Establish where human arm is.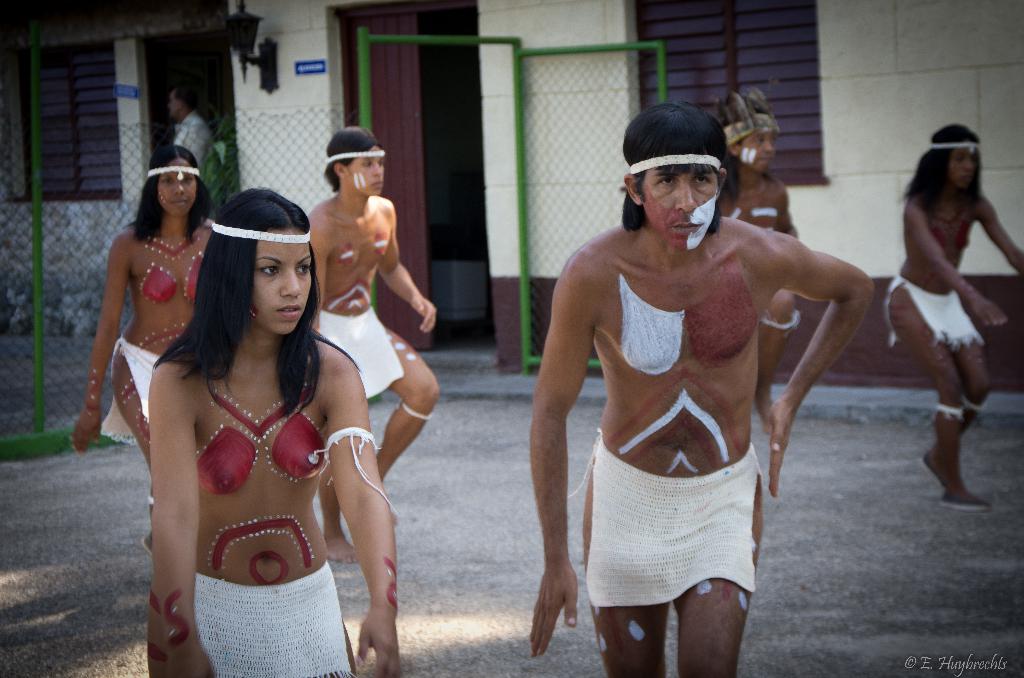
Established at bbox=[899, 195, 1011, 332].
